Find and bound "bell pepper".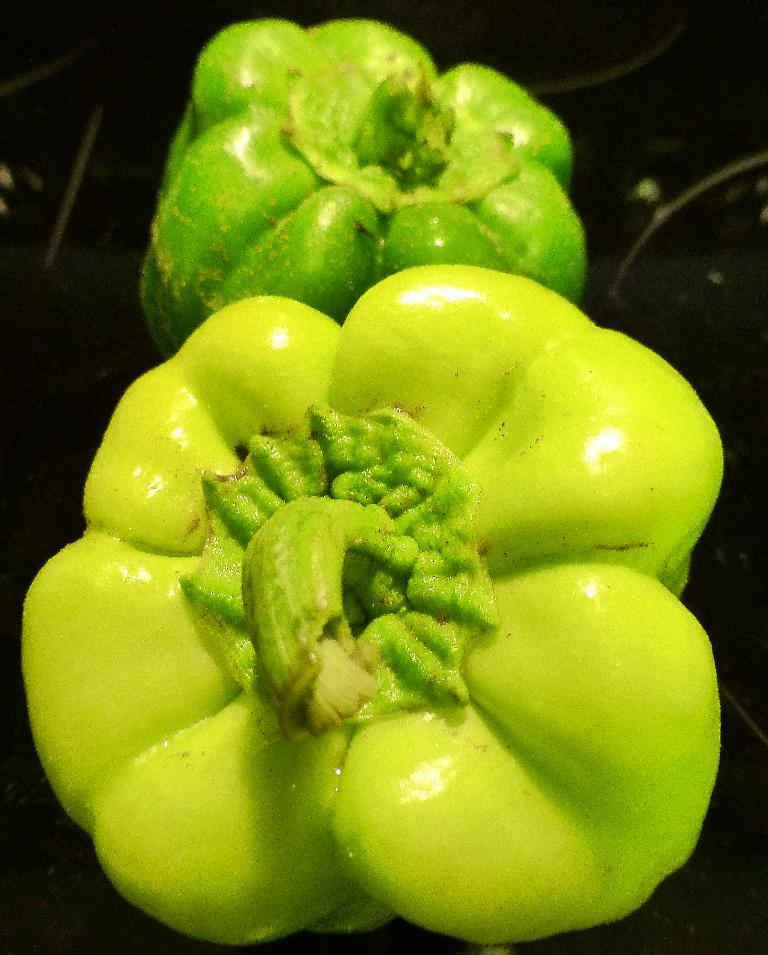
Bound: 21,267,717,946.
